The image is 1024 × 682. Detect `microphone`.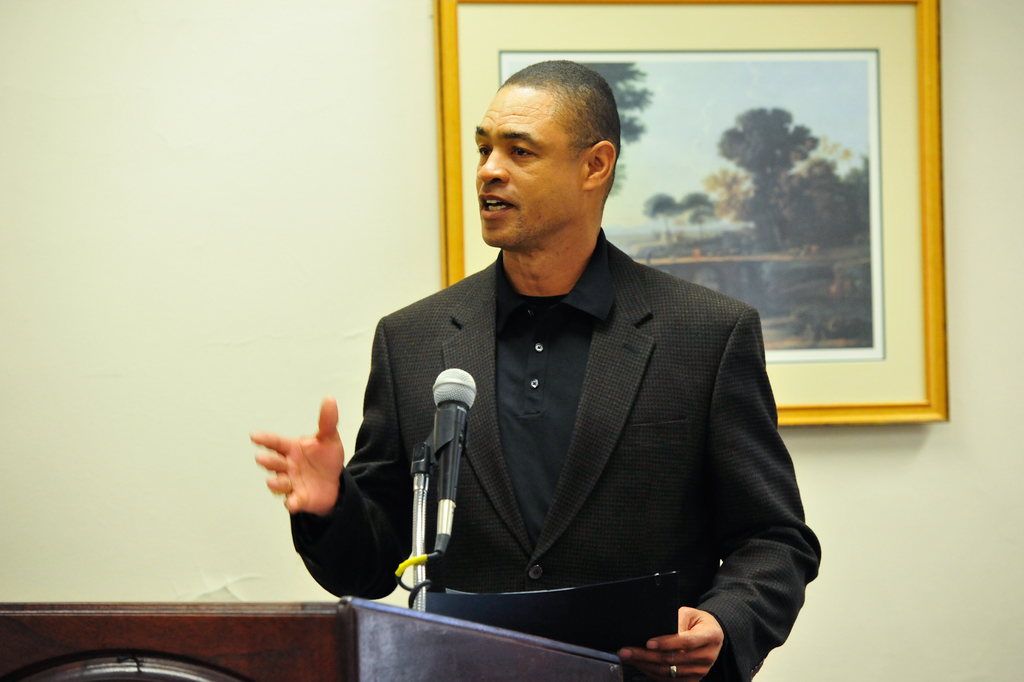
Detection: bbox=[430, 368, 476, 551].
